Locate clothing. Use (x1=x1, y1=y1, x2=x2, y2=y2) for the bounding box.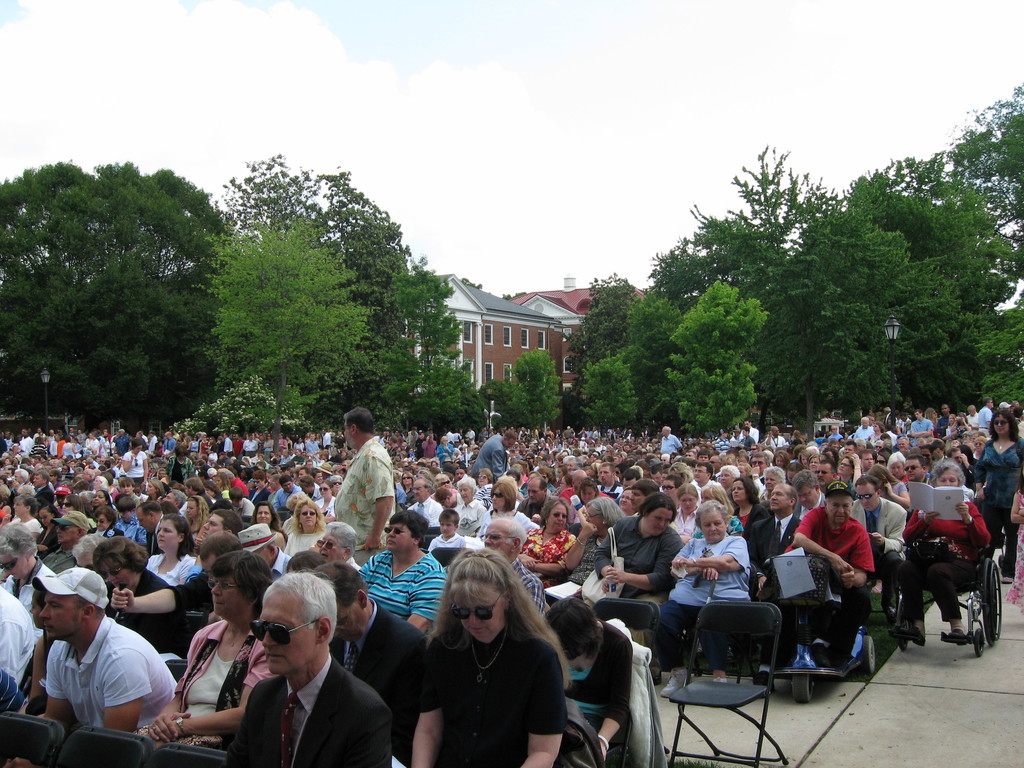
(x1=187, y1=438, x2=202, y2=457).
